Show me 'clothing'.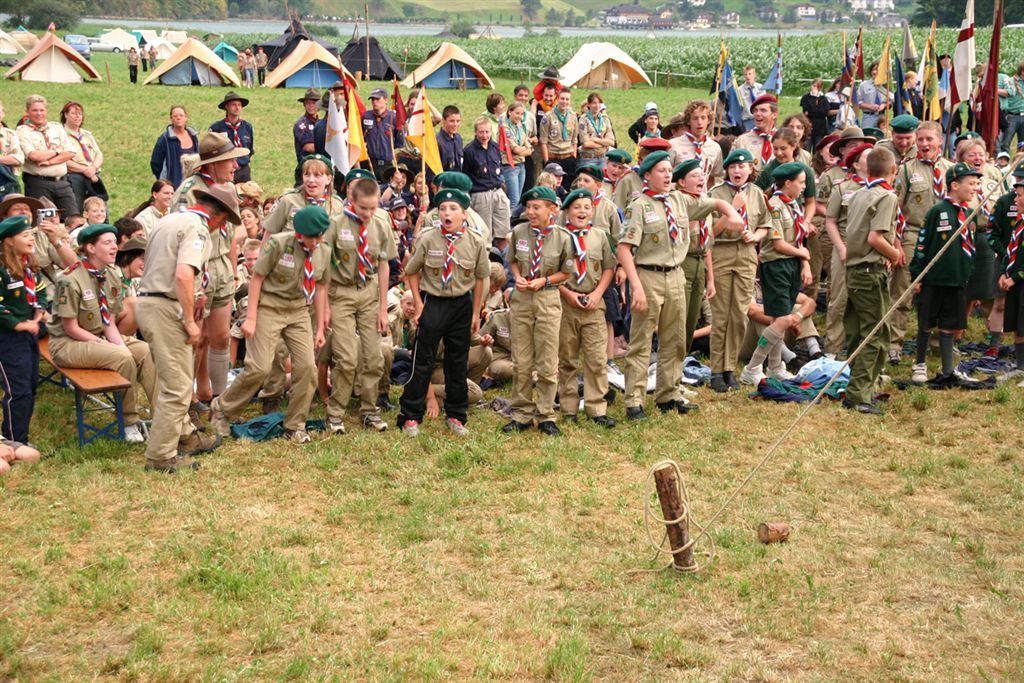
'clothing' is here: 853,81,889,129.
